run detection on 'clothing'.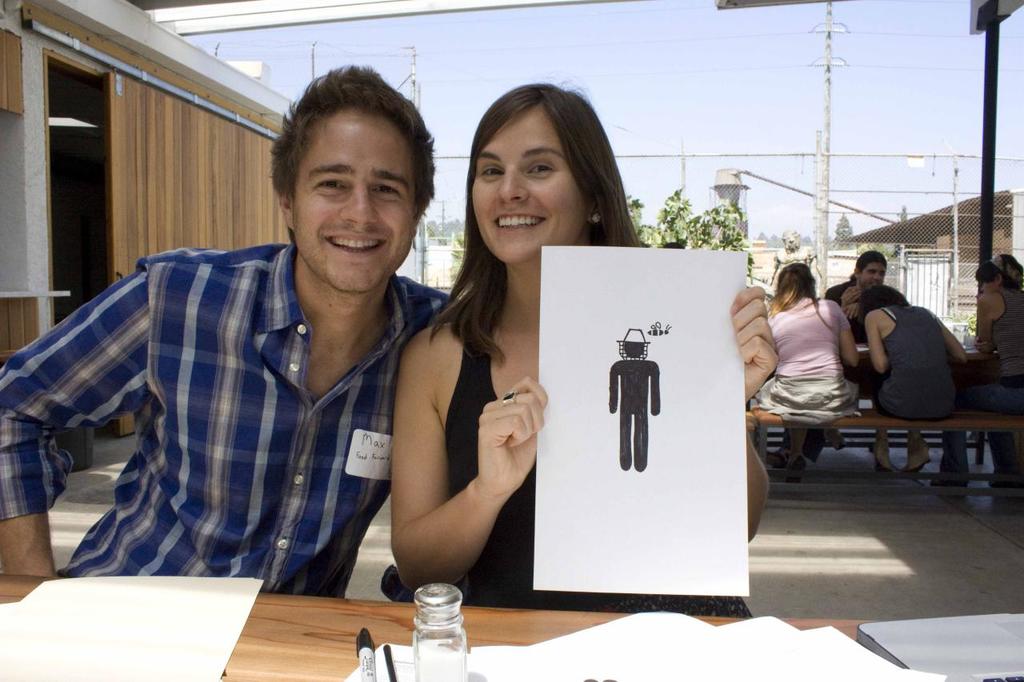
Result: bbox=[462, 297, 631, 632].
